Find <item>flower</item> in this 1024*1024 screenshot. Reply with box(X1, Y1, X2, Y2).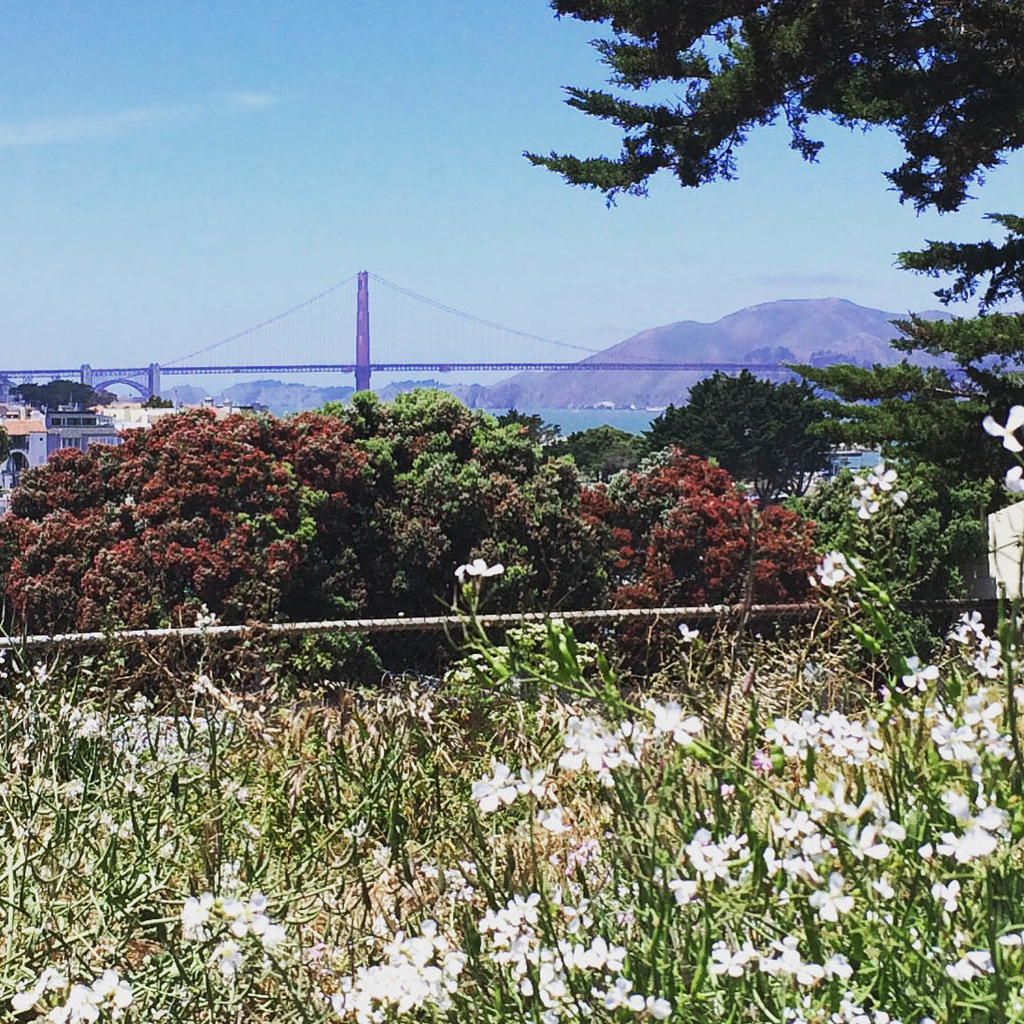
box(984, 399, 1023, 462).
